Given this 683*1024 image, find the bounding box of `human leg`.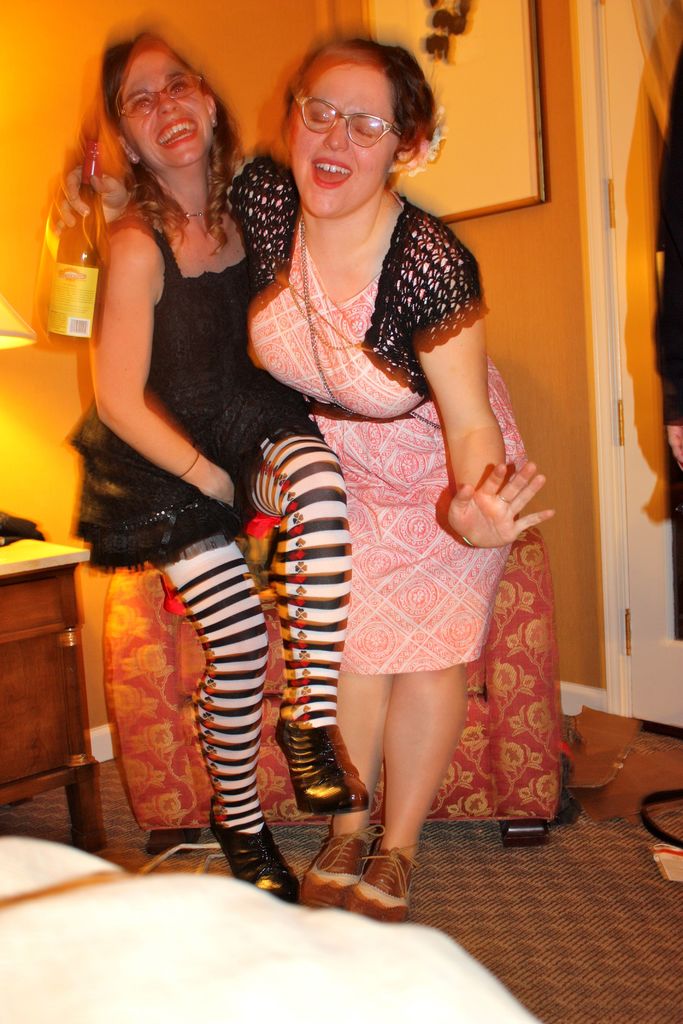
pyautogui.locateOnScreen(137, 508, 277, 904).
